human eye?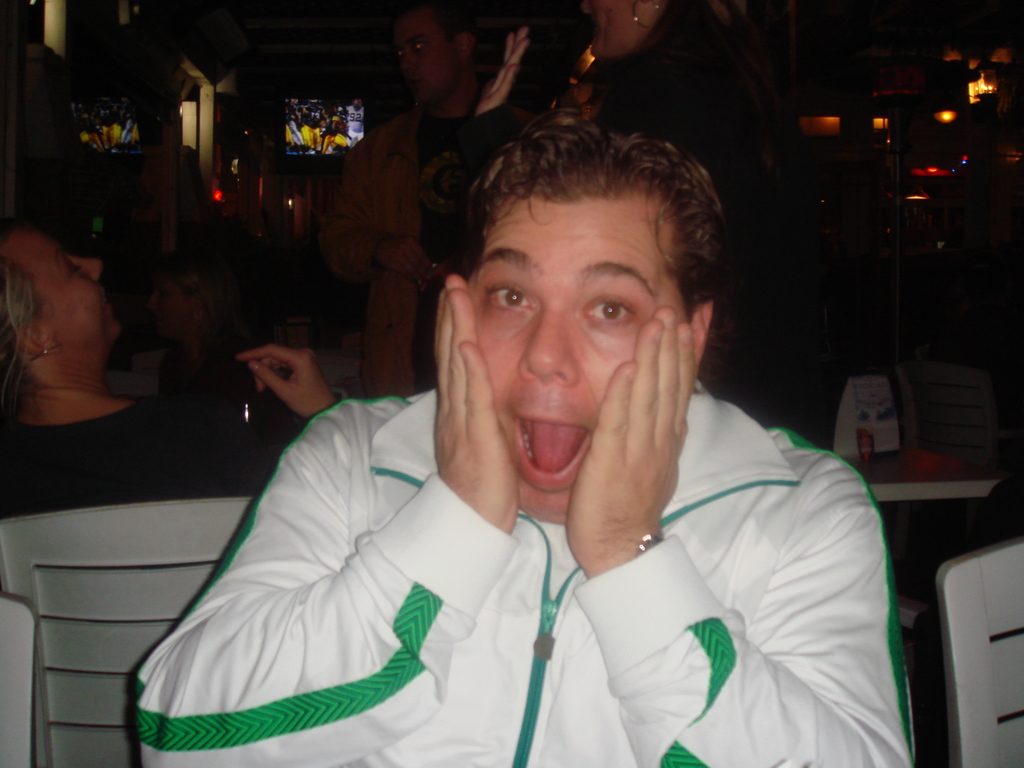
(x1=412, y1=41, x2=426, y2=51)
